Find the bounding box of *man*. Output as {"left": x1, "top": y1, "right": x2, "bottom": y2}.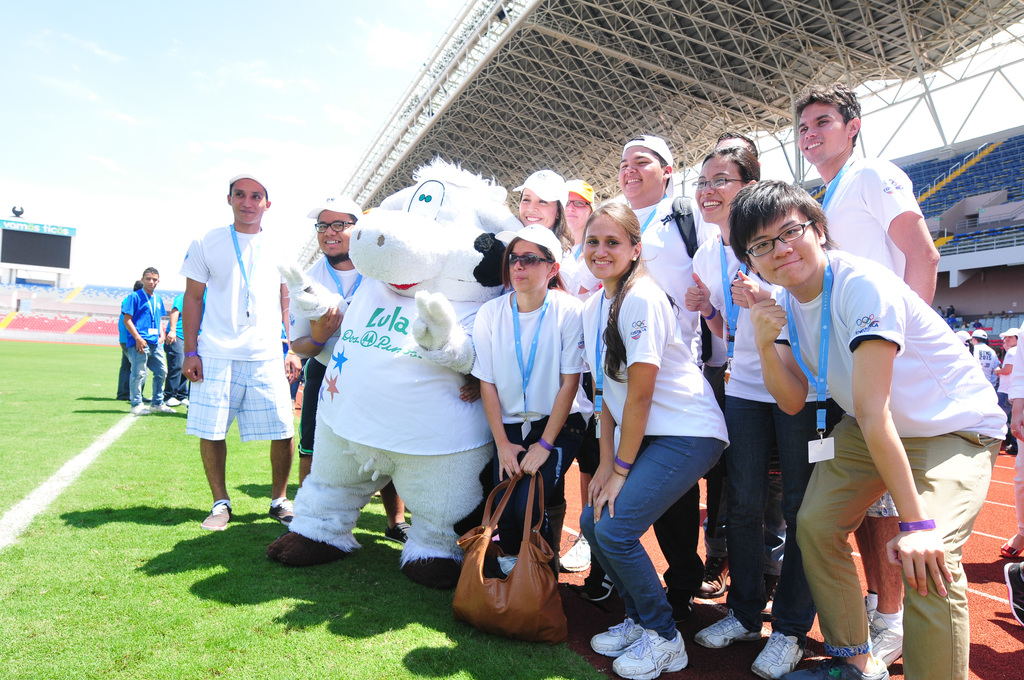
{"left": 281, "top": 320, "right": 307, "bottom": 400}.
